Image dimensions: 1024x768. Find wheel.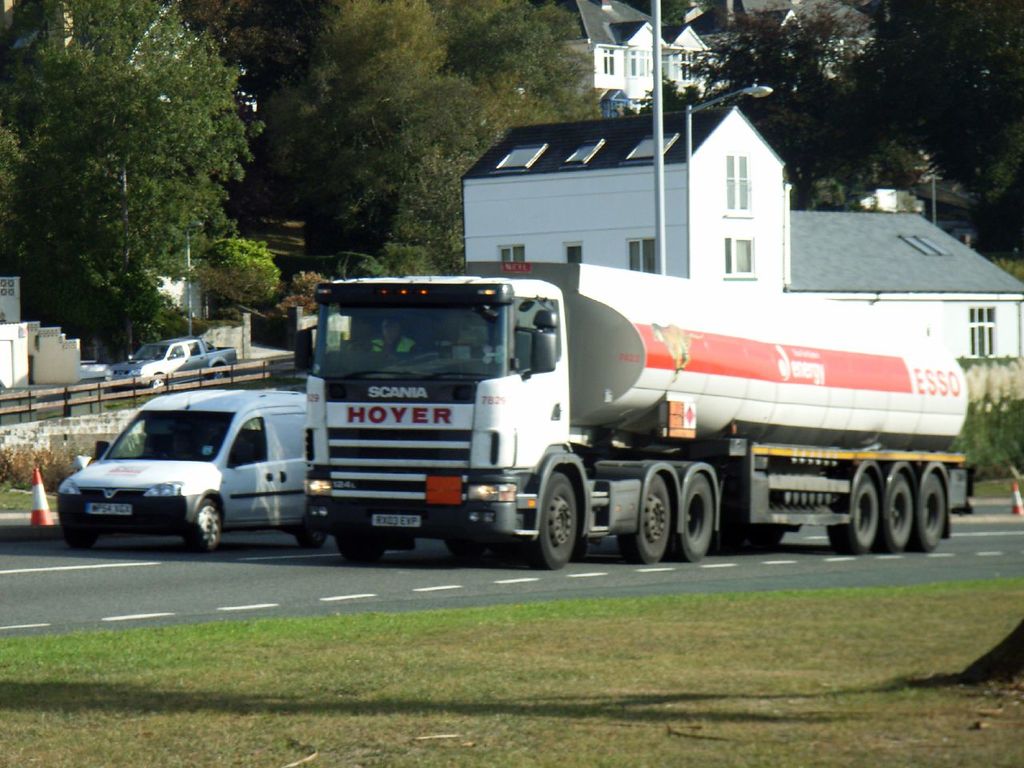
(x1=618, y1=471, x2=674, y2=570).
